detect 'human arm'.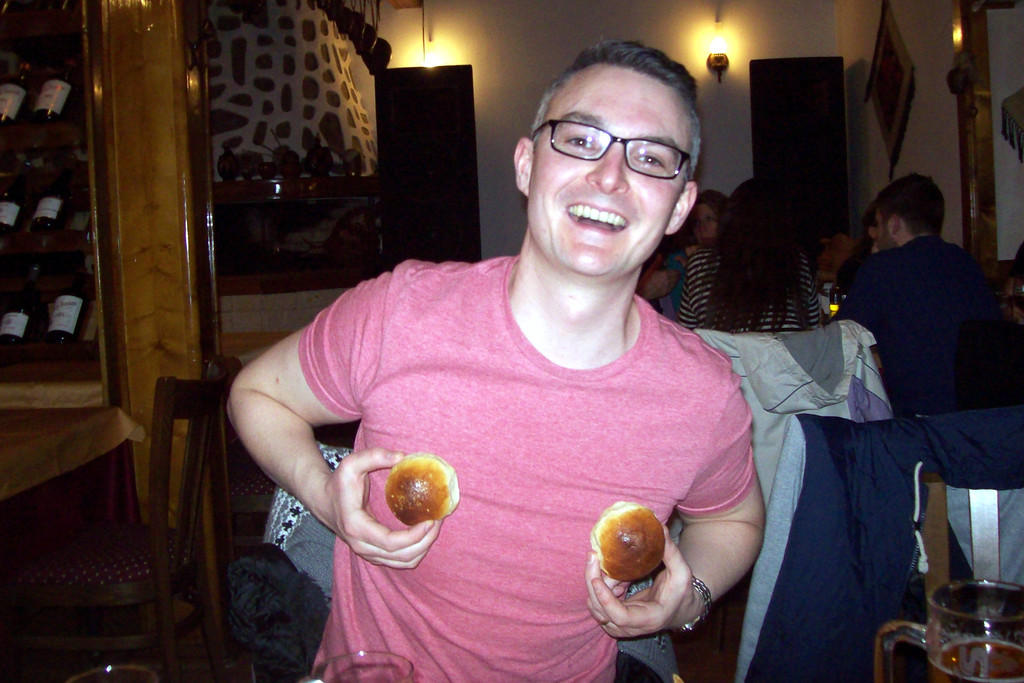
Detected at 226,281,425,594.
